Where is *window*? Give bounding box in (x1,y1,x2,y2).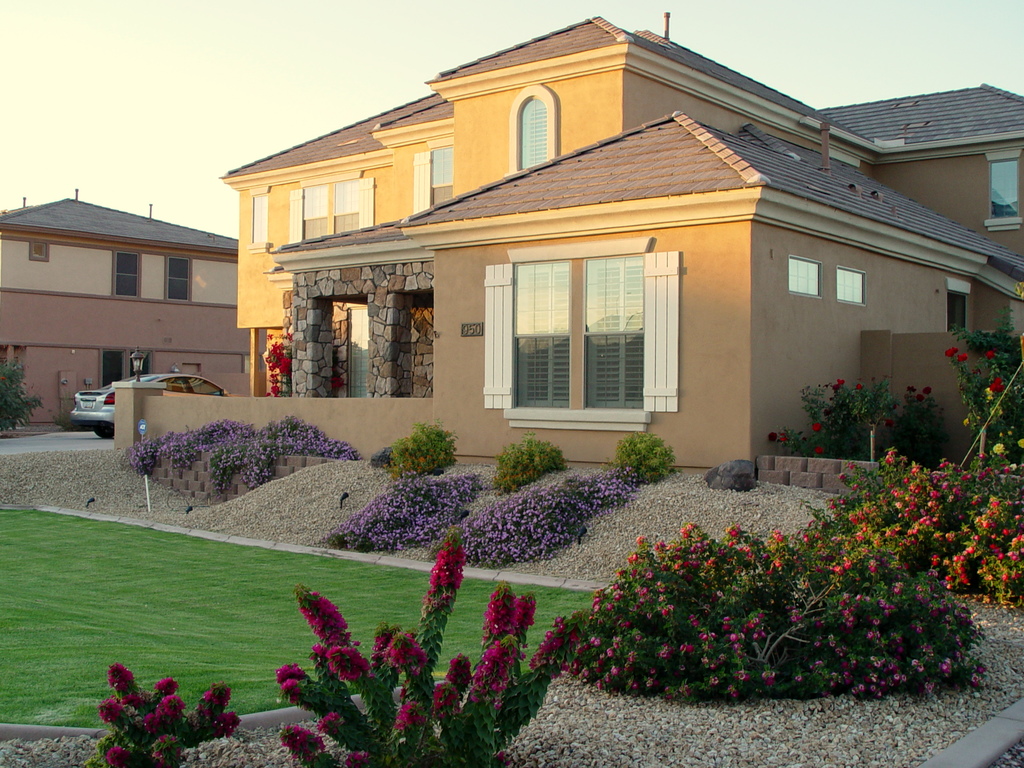
(479,239,682,419).
